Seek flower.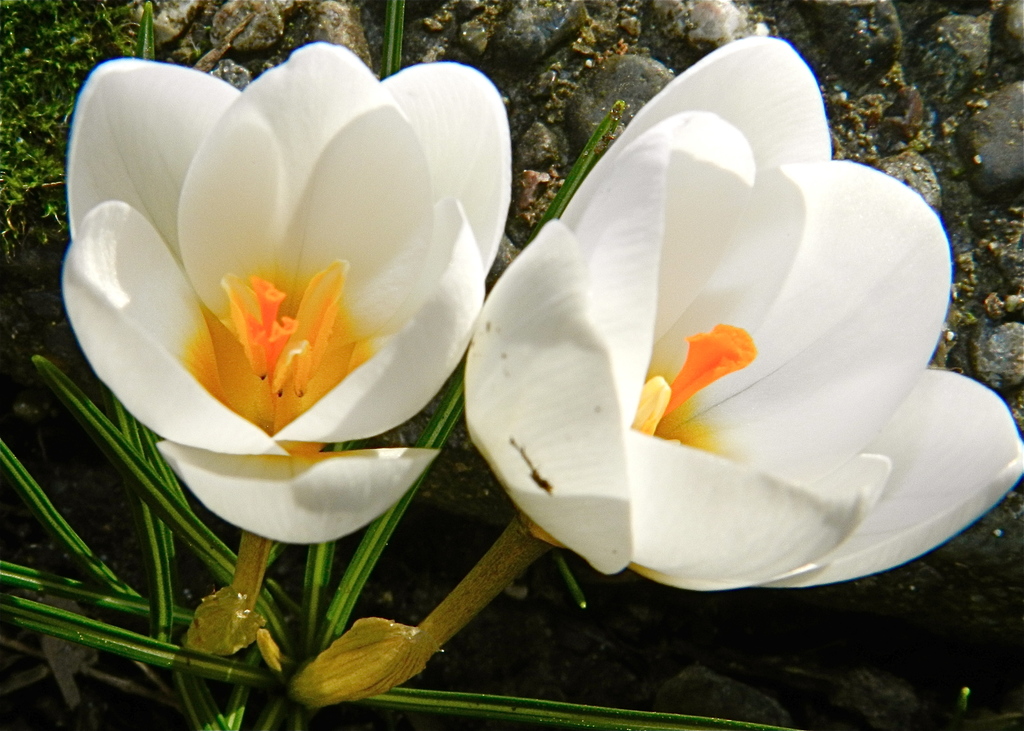
pyautogui.locateOnScreen(59, 40, 513, 544).
